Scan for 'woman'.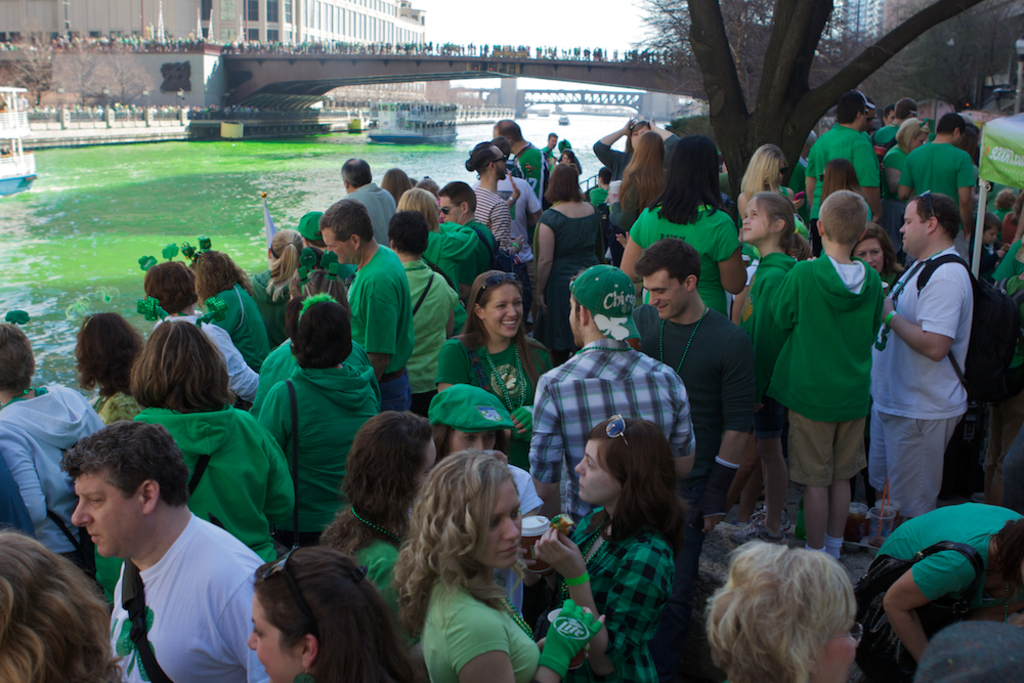
Scan result: pyautogui.locateOnScreen(854, 221, 904, 290).
